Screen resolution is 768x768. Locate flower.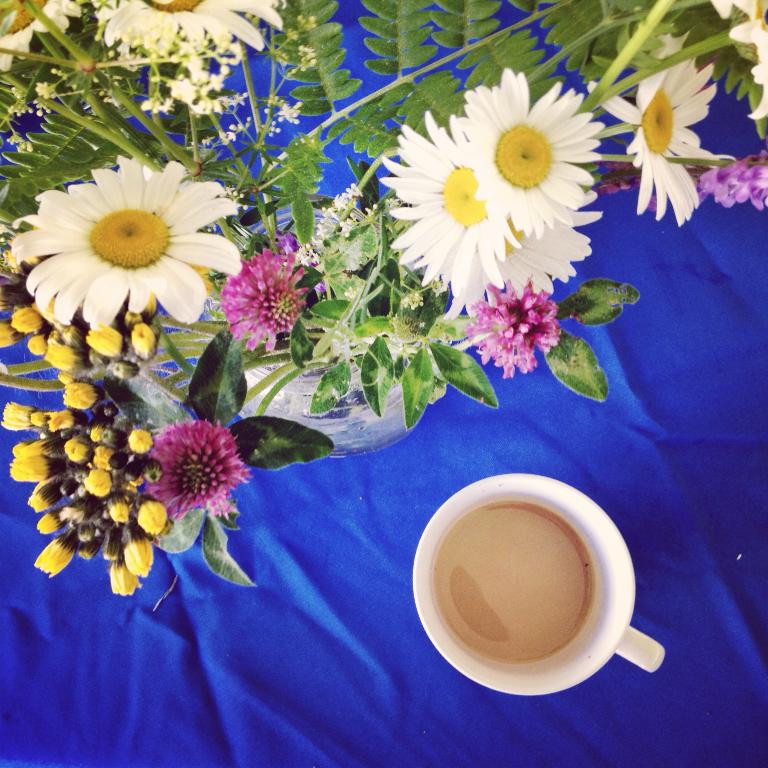
[x1=81, y1=0, x2=290, y2=73].
